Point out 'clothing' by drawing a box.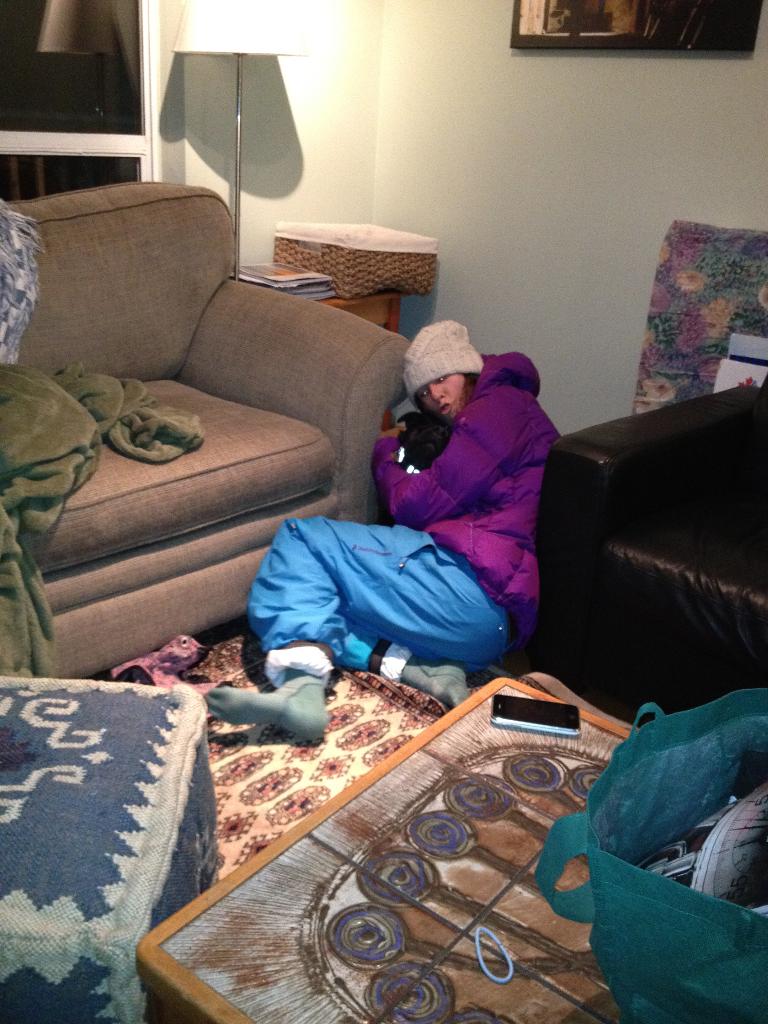
bbox=(241, 351, 571, 682).
